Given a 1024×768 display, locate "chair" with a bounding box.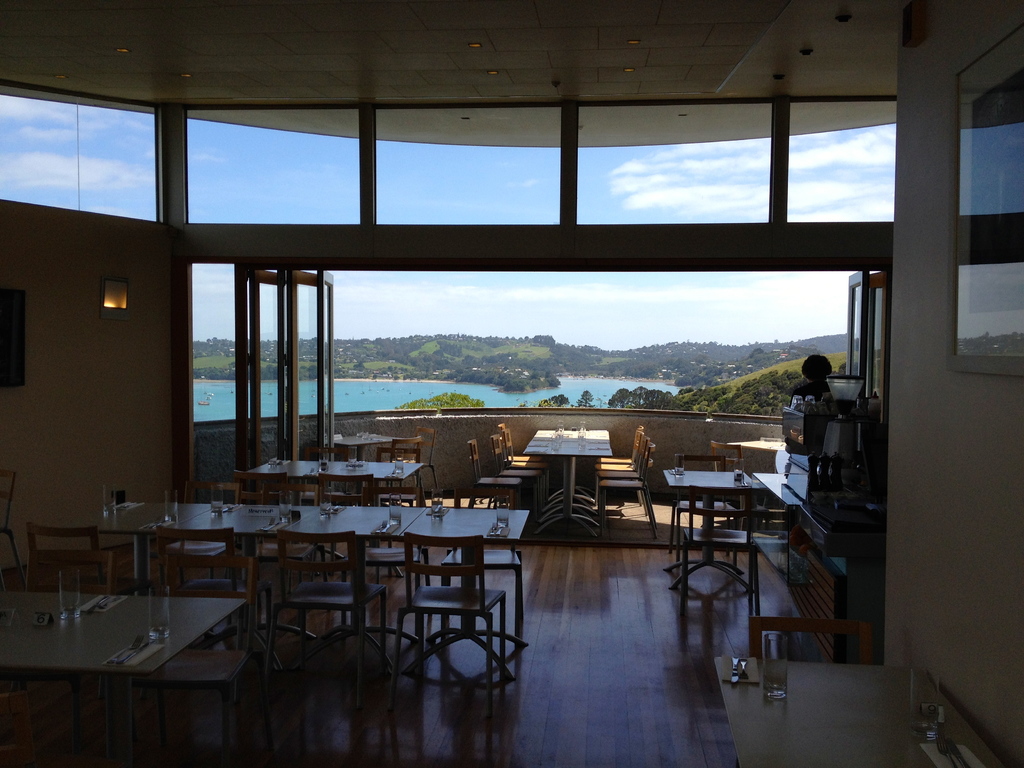
Located: 42, 549, 128, 593.
